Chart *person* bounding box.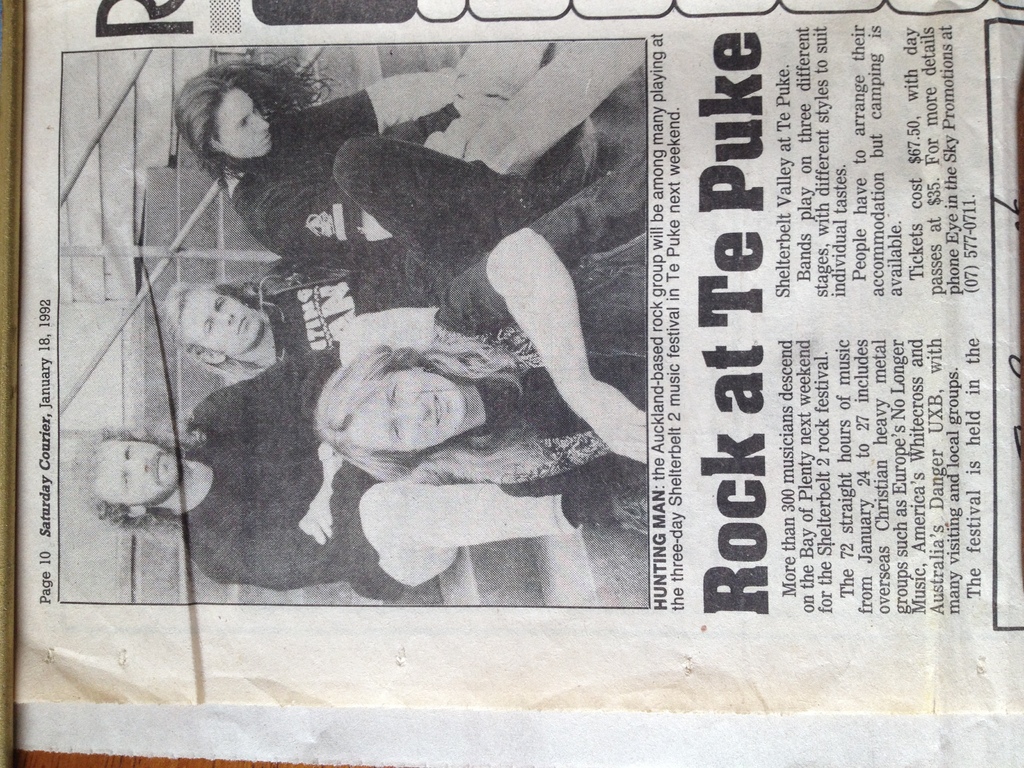
Charted: 72, 305, 611, 598.
